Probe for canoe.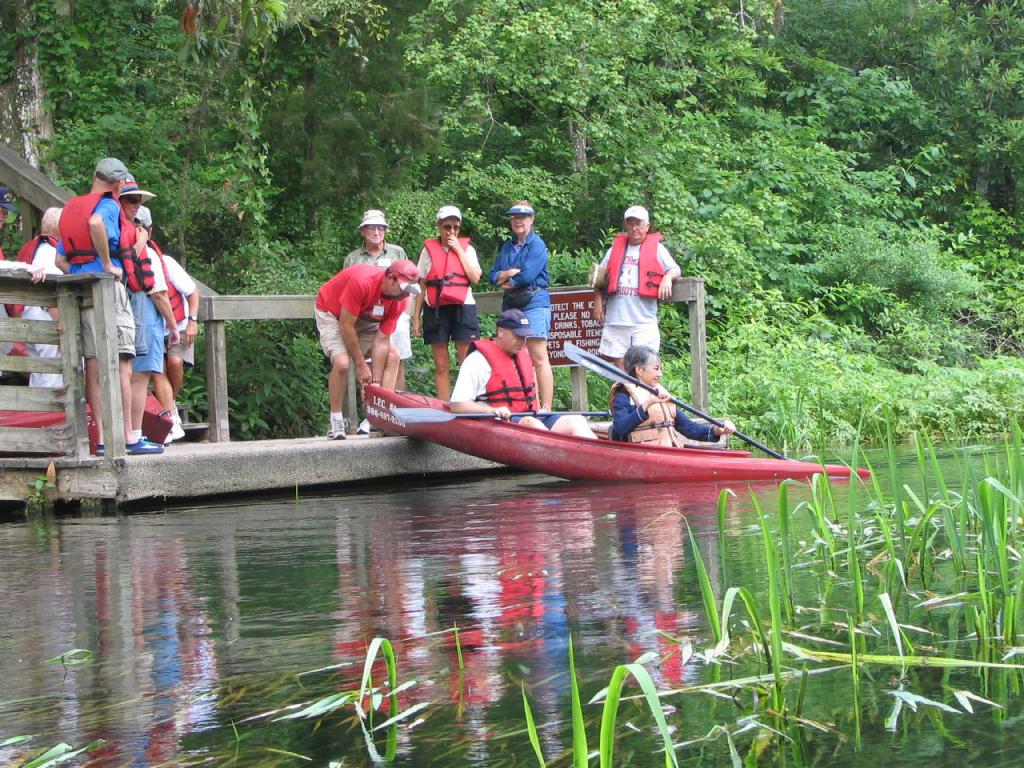
Probe result: box(358, 356, 763, 497).
